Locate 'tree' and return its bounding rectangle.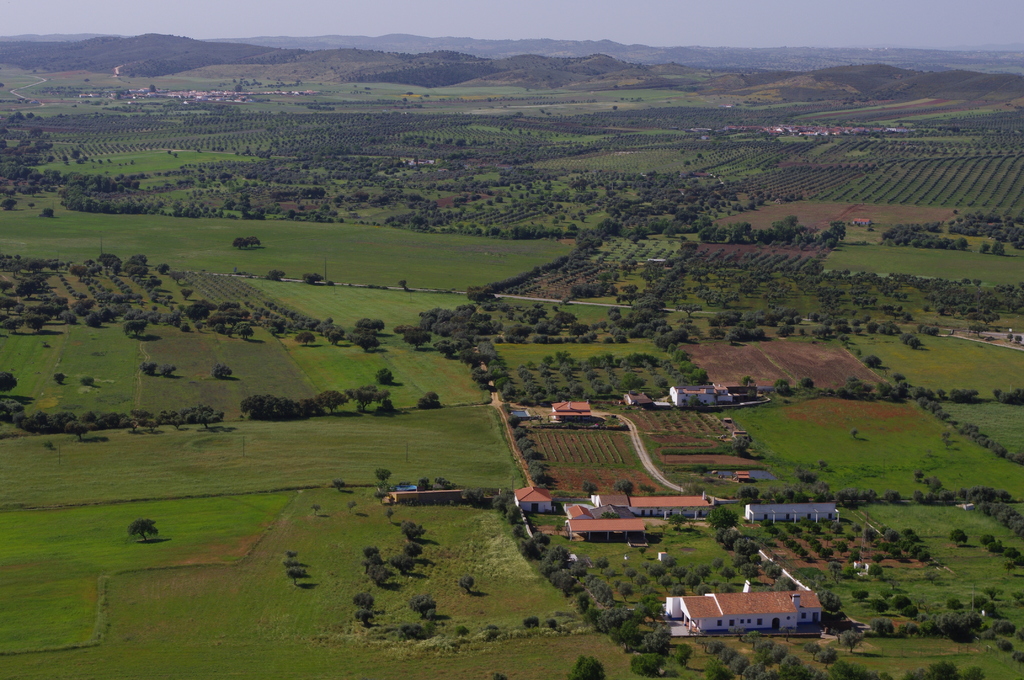
select_region(662, 555, 676, 571).
